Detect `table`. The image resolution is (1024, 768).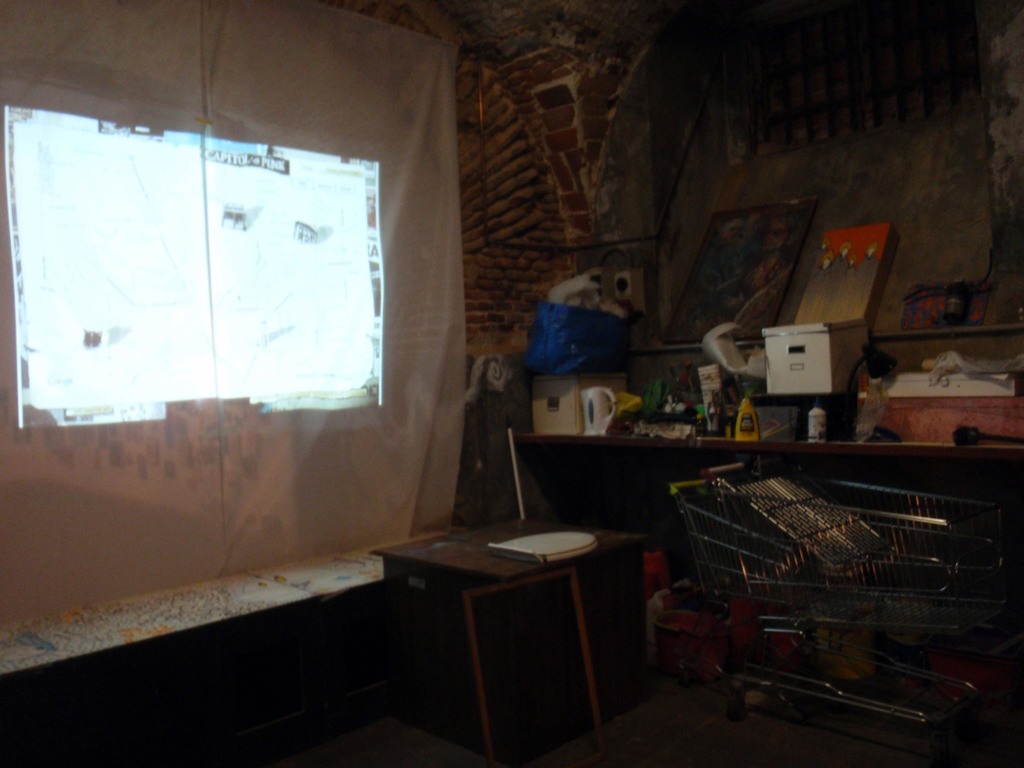
394 516 613 749.
